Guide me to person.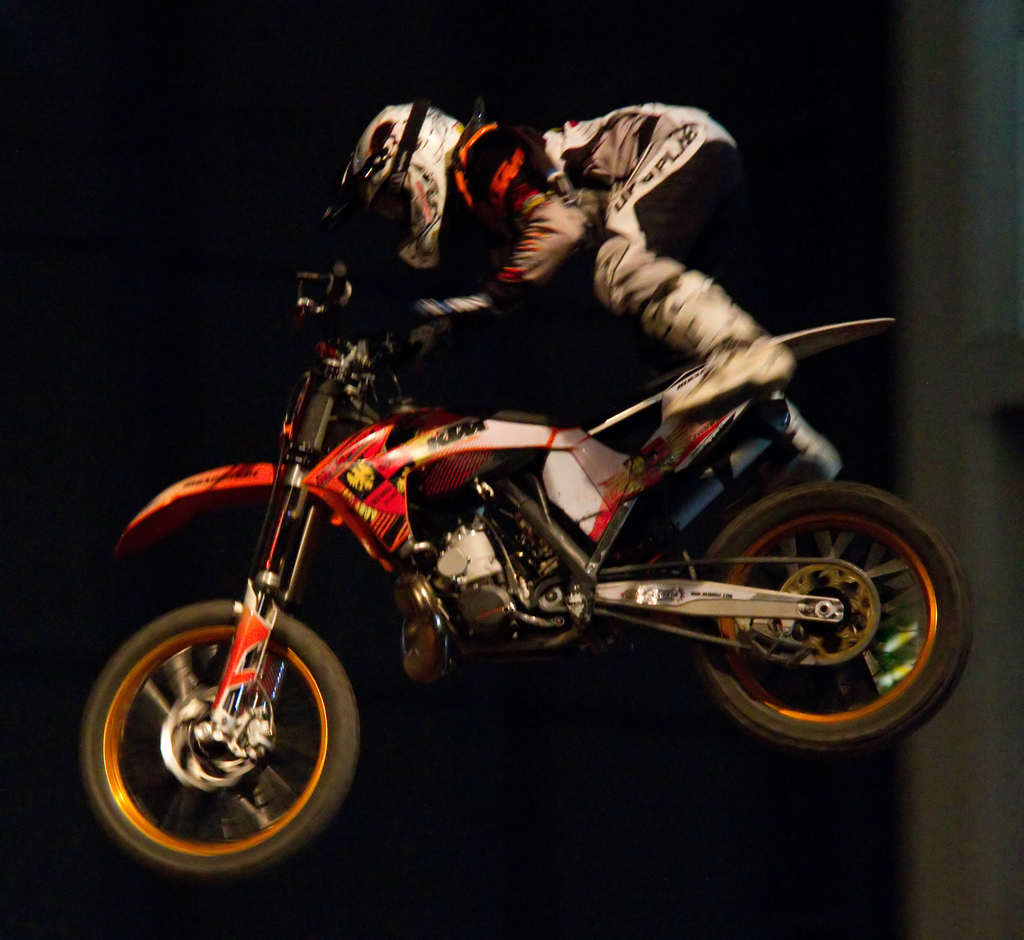
Guidance: <region>328, 104, 798, 430</region>.
